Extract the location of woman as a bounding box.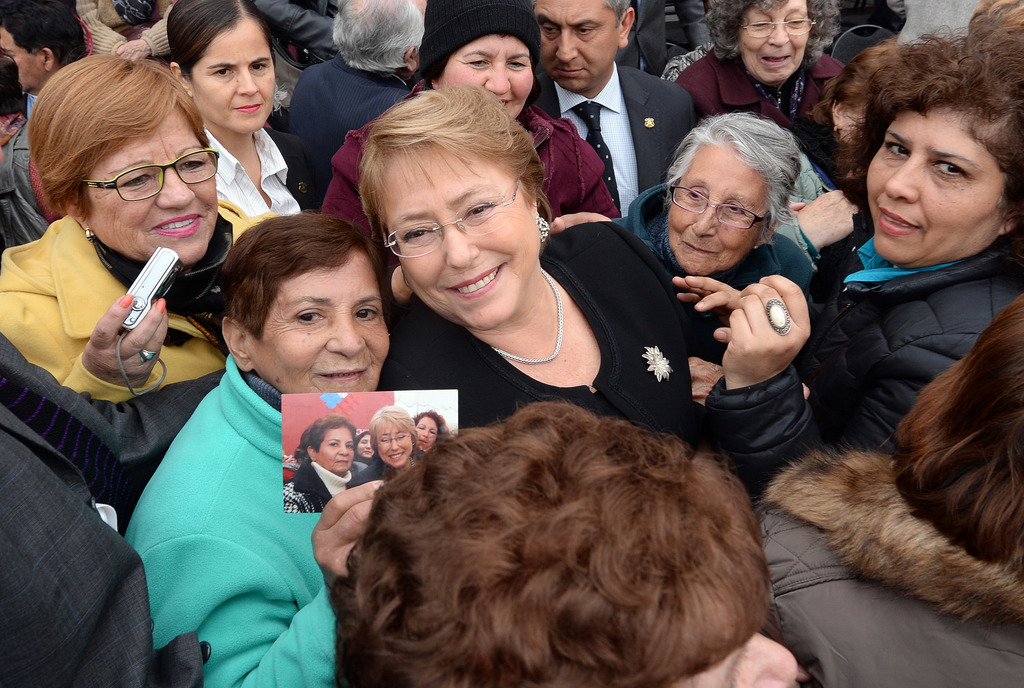
(0,43,264,411).
